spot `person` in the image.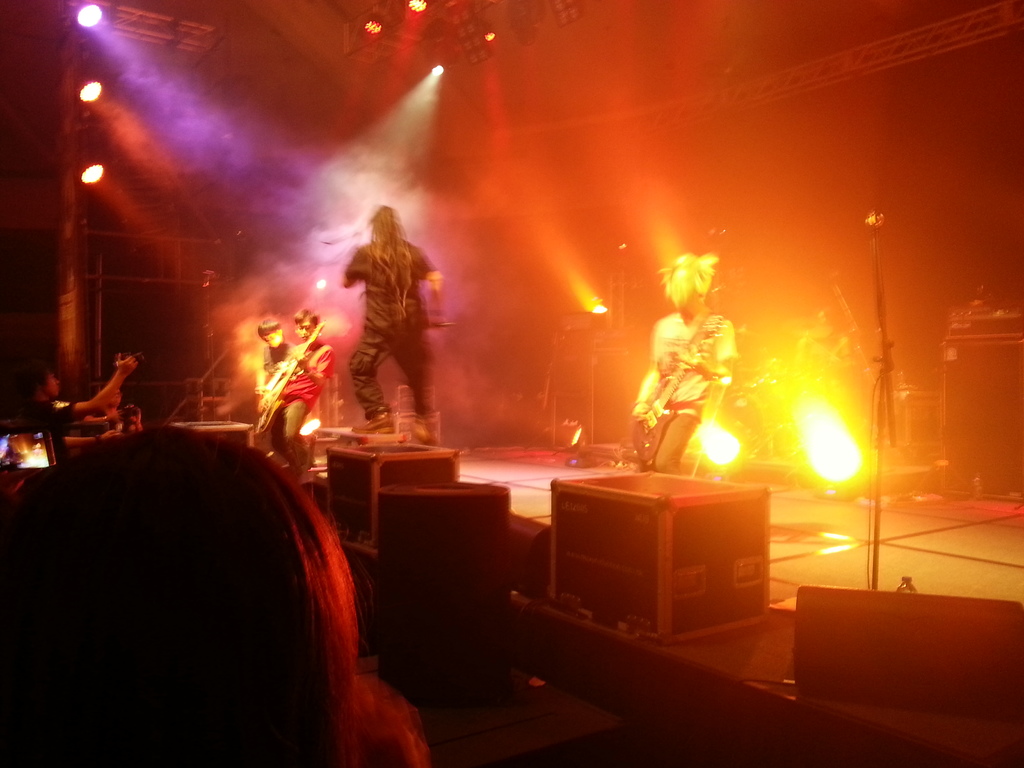
`person` found at (left=112, top=394, right=143, bottom=429).
